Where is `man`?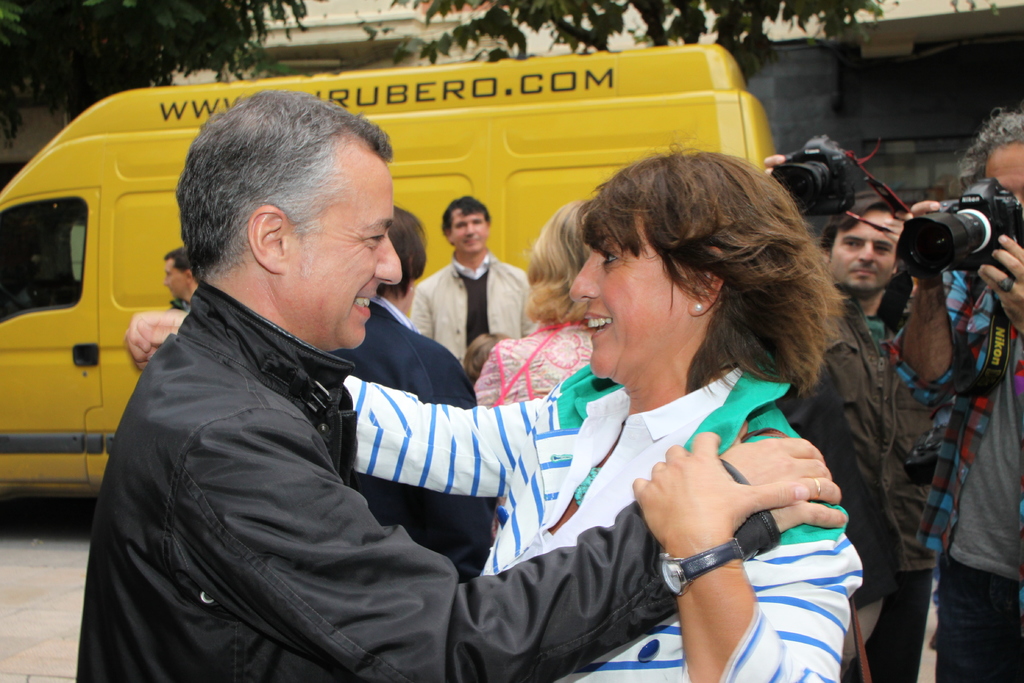
{"left": 779, "top": 182, "right": 950, "bottom": 682}.
